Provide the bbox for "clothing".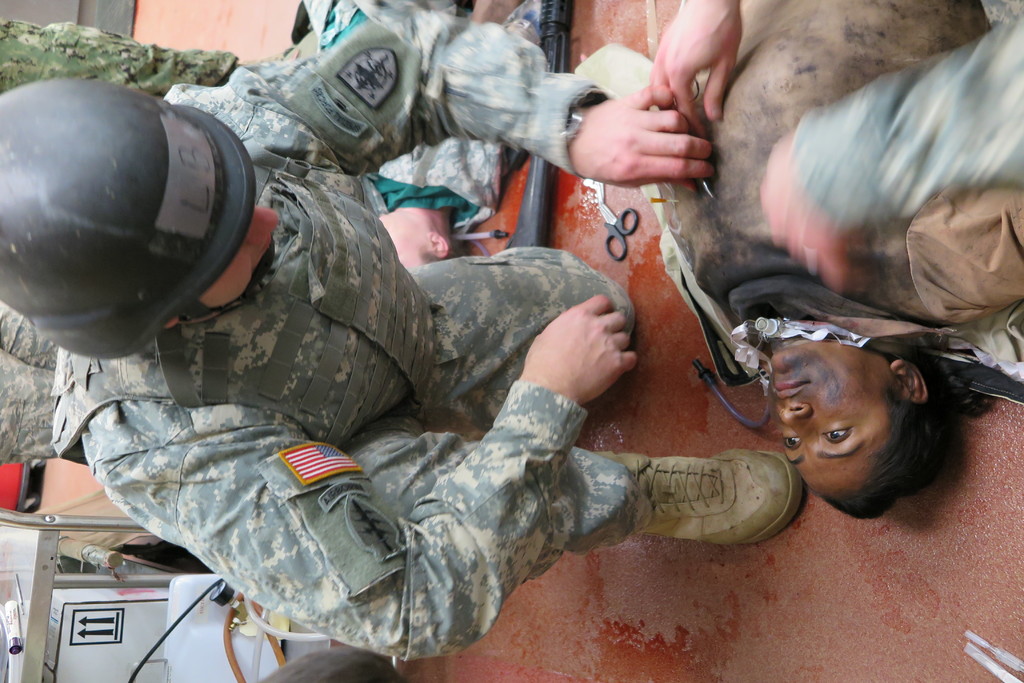
687 0 1023 339.
